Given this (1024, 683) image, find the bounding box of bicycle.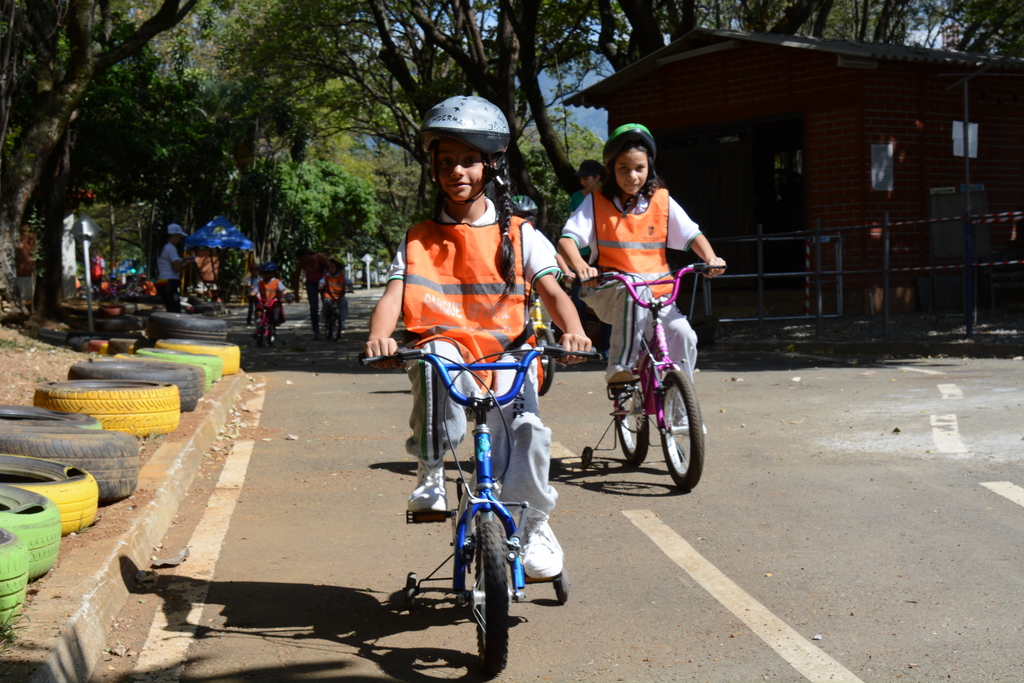
region(527, 274, 575, 395).
